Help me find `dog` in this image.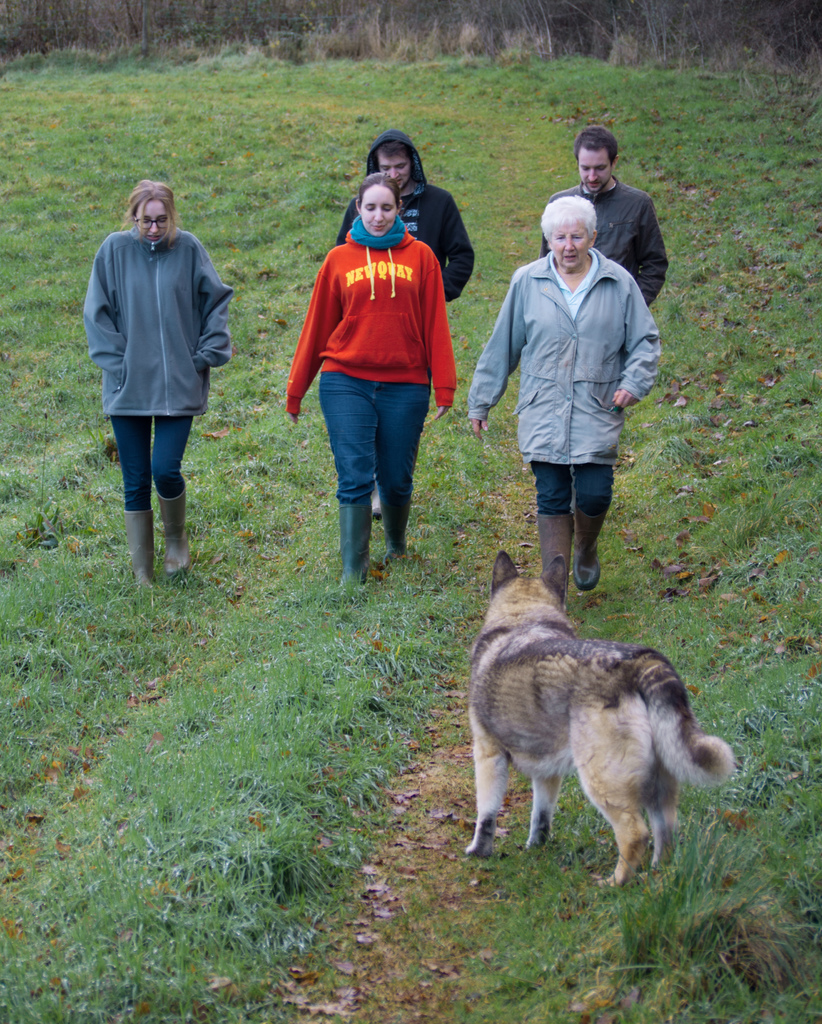
Found it: (x1=463, y1=552, x2=739, y2=889).
